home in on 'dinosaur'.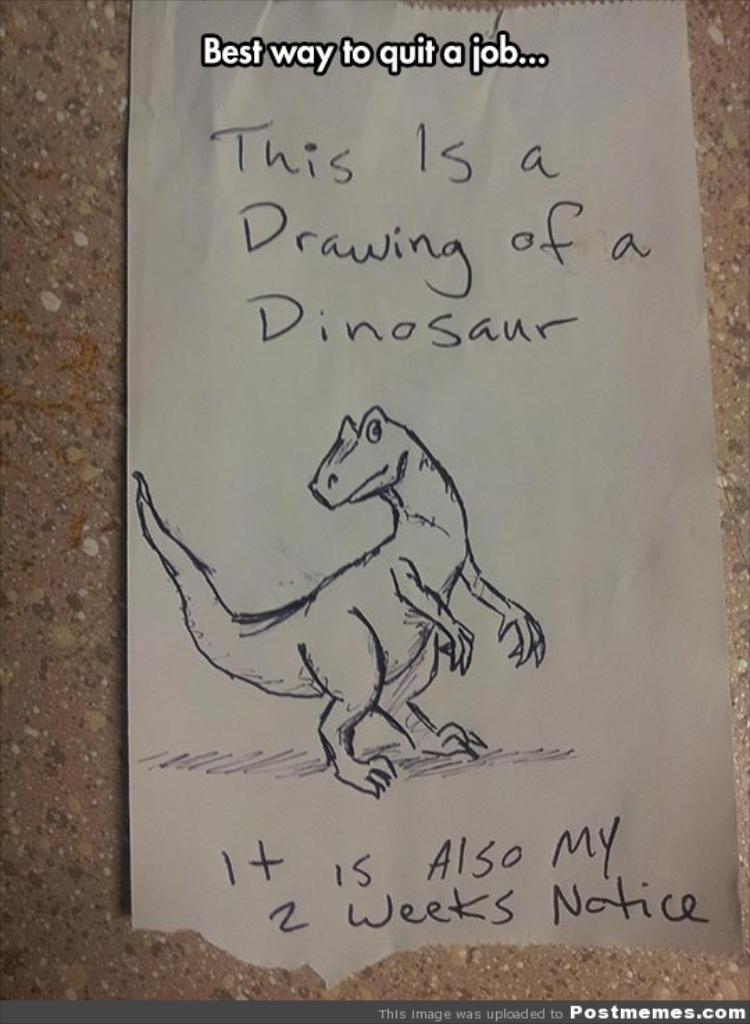
Homed in at pyautogui.locateOnScreen(131, 404, 547, 803).
